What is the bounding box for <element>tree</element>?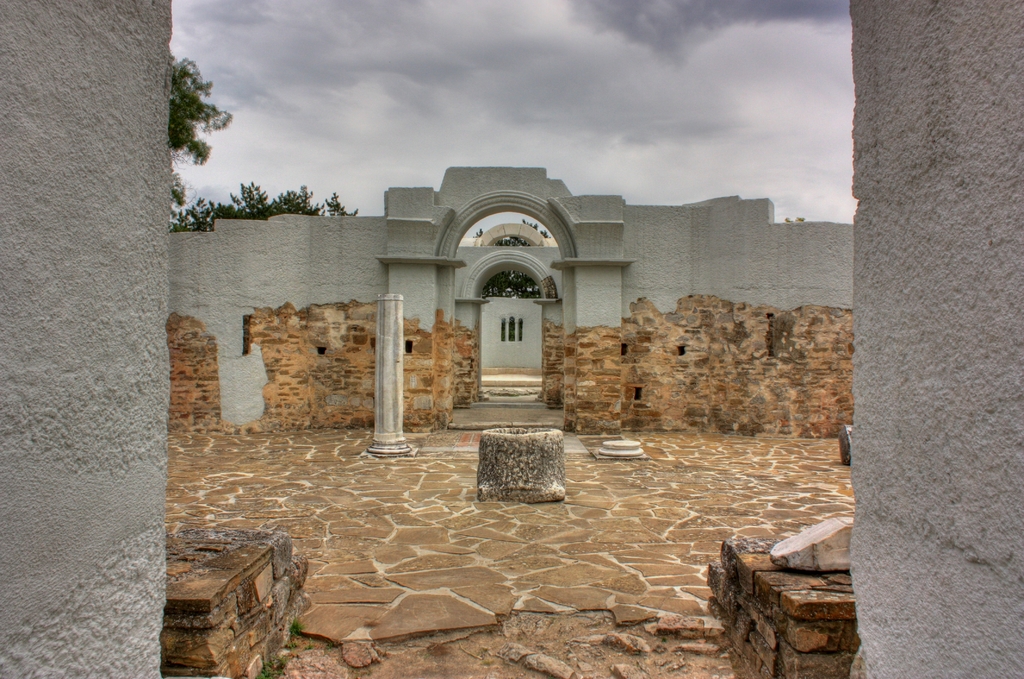
Rect(172, 56, 235, 209).
